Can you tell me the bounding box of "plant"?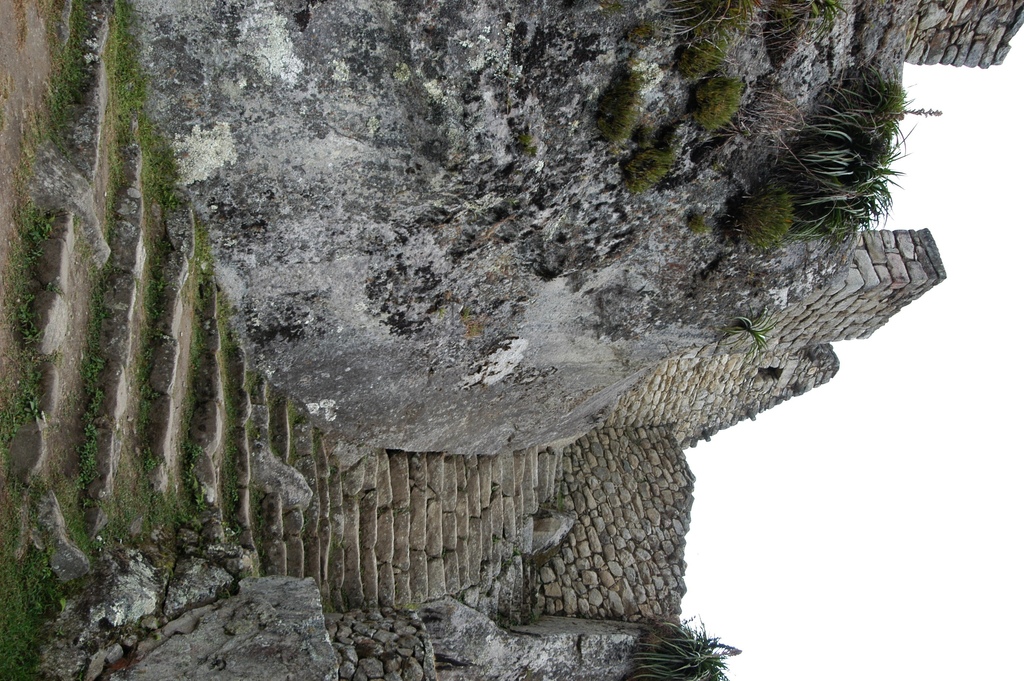
746, 83, 797, 141.
